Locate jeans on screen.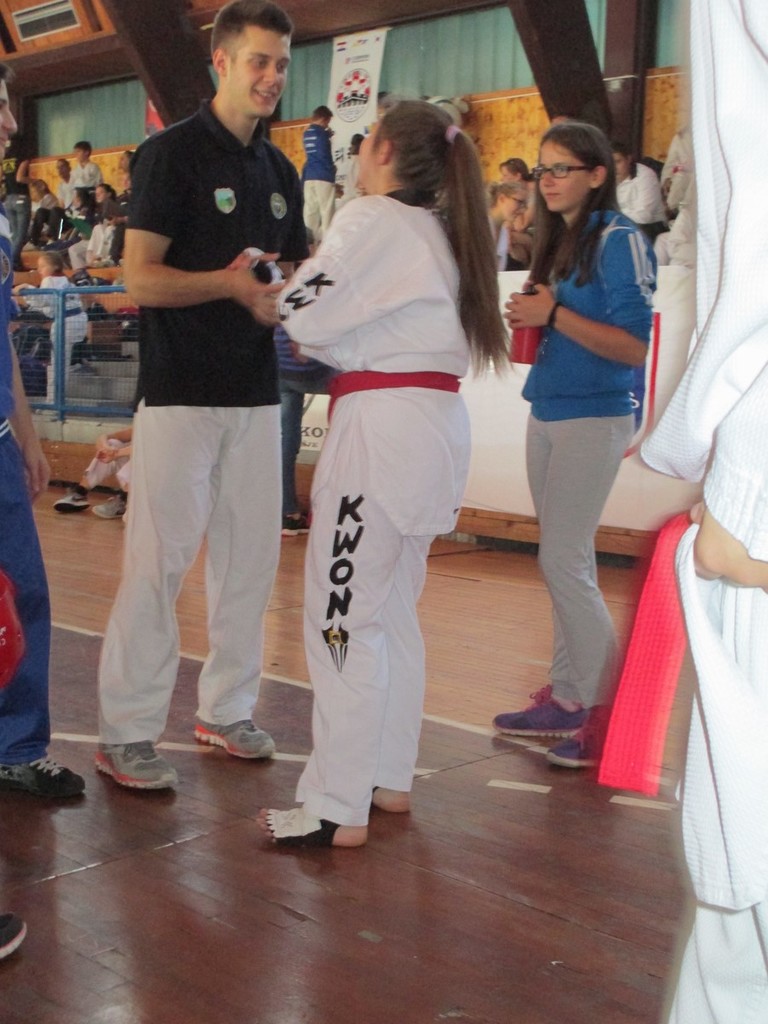
On screen at bbox=[288, 387, 312, 514].
